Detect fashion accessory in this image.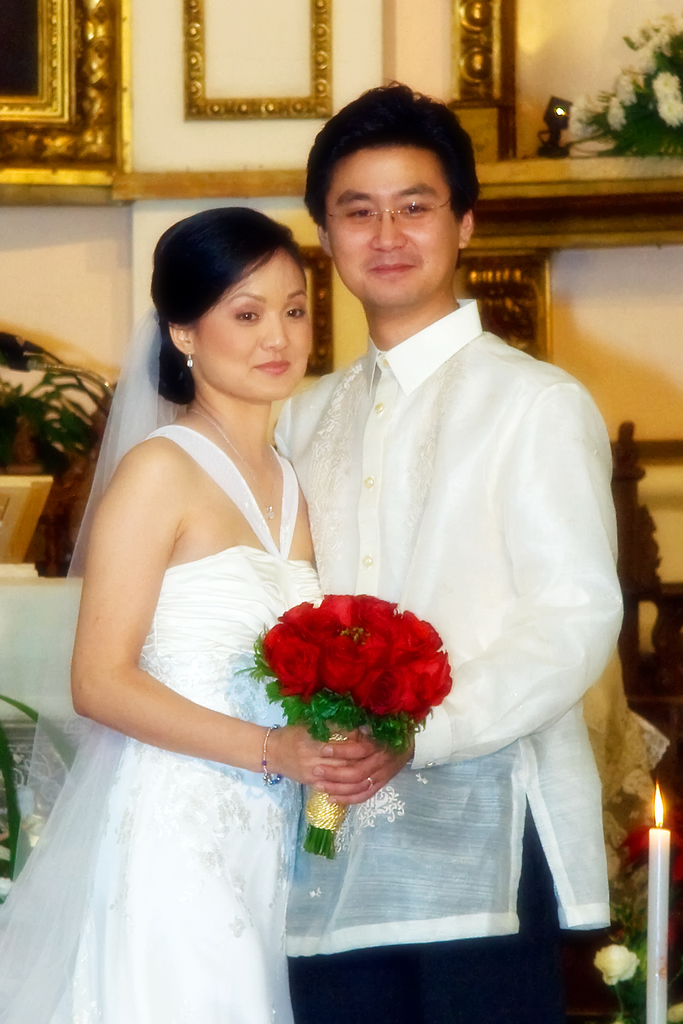
Detection: 201:417:274:510.
